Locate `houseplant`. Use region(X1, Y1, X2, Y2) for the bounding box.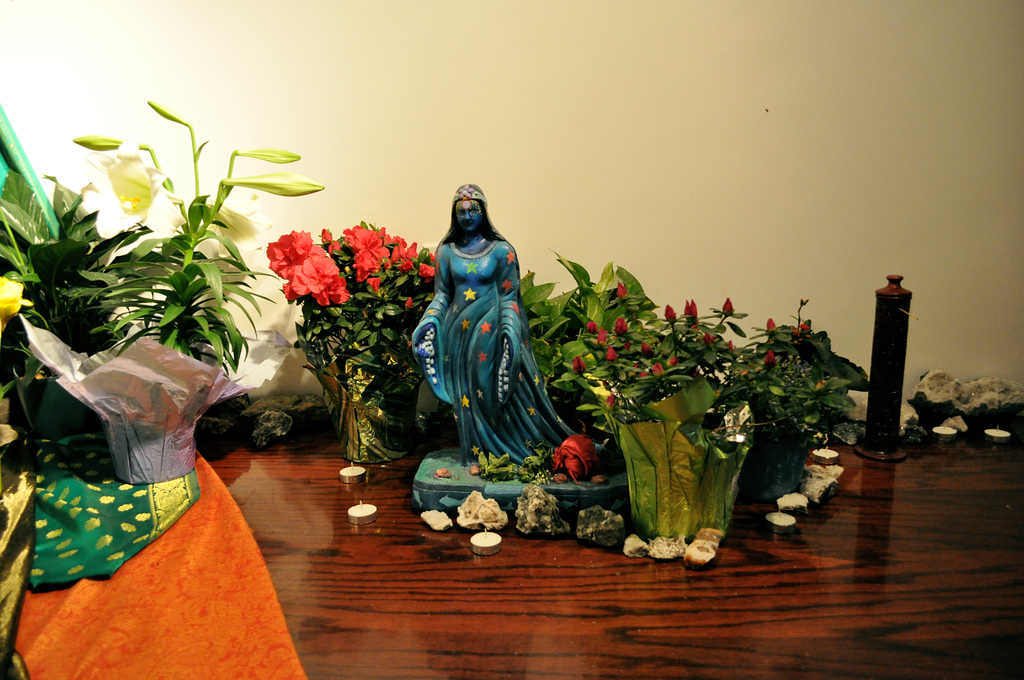
region(908, 368, 1023, 446).
